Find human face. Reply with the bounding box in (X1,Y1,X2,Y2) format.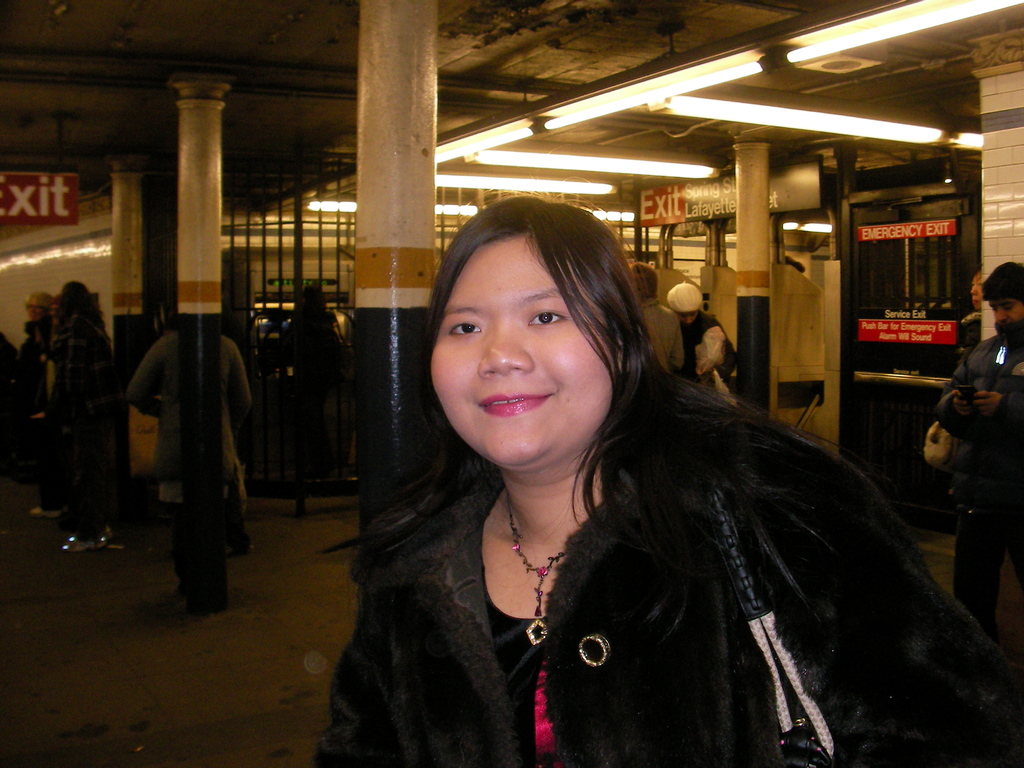
(677,314,697,328).
